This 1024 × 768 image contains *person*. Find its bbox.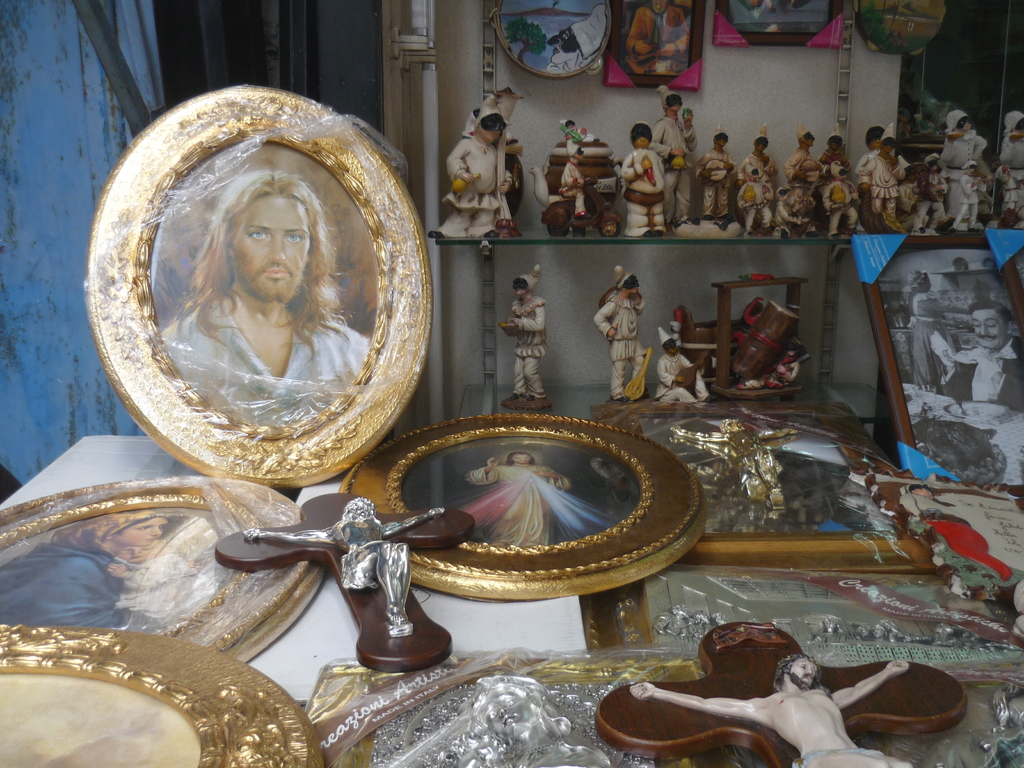
box(863, 120, 932, 220).
